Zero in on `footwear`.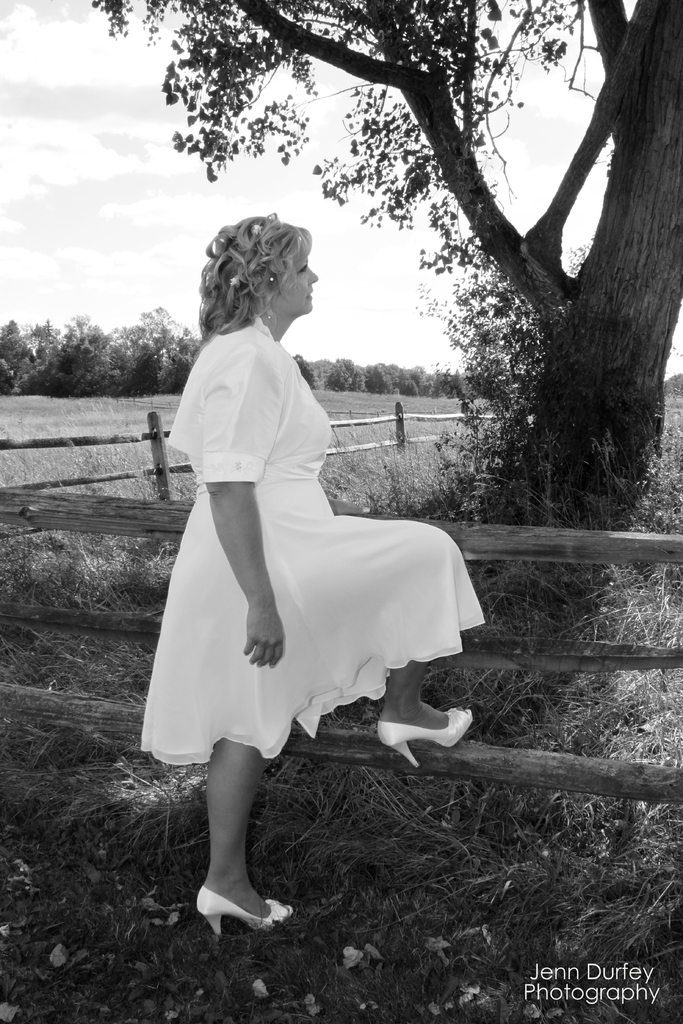
Zeroed in: pyautogui.locateOnScreen(192, 867, 280, 941).
